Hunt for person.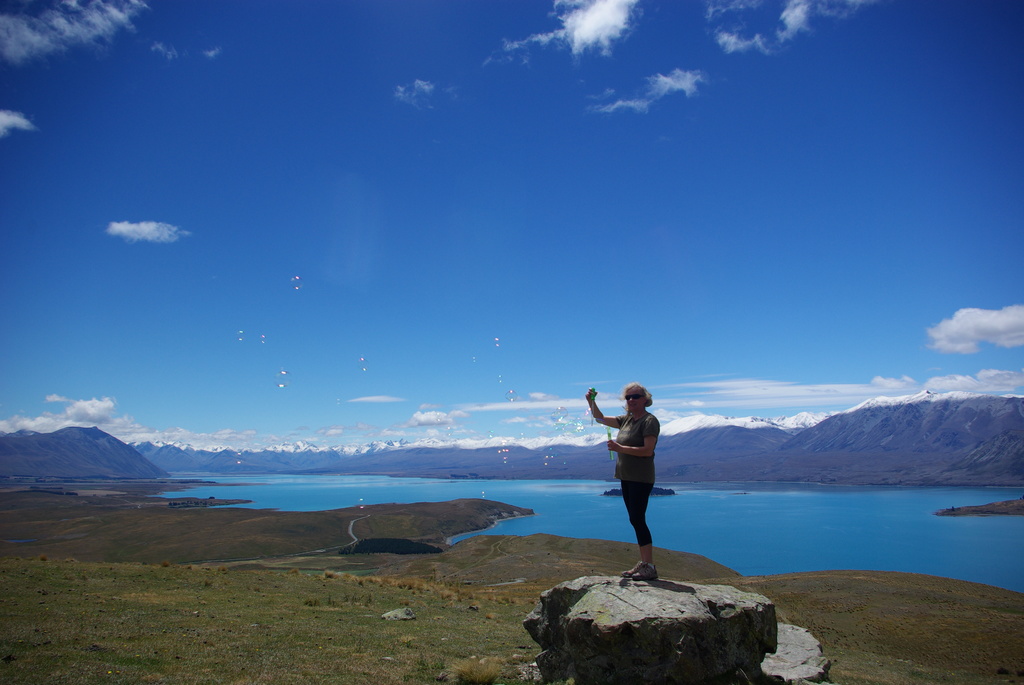
Hunted down at (left=592, top=387, right=676, bottom=577).
